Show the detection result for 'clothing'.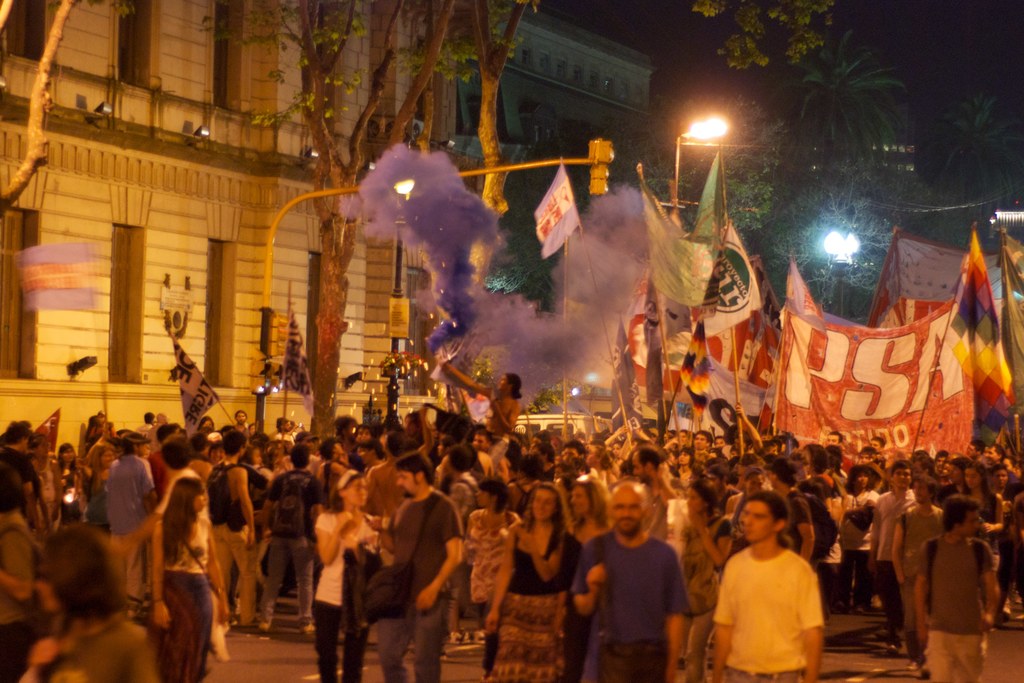
(x1=873, y1=559, x2=908, y2=638).
